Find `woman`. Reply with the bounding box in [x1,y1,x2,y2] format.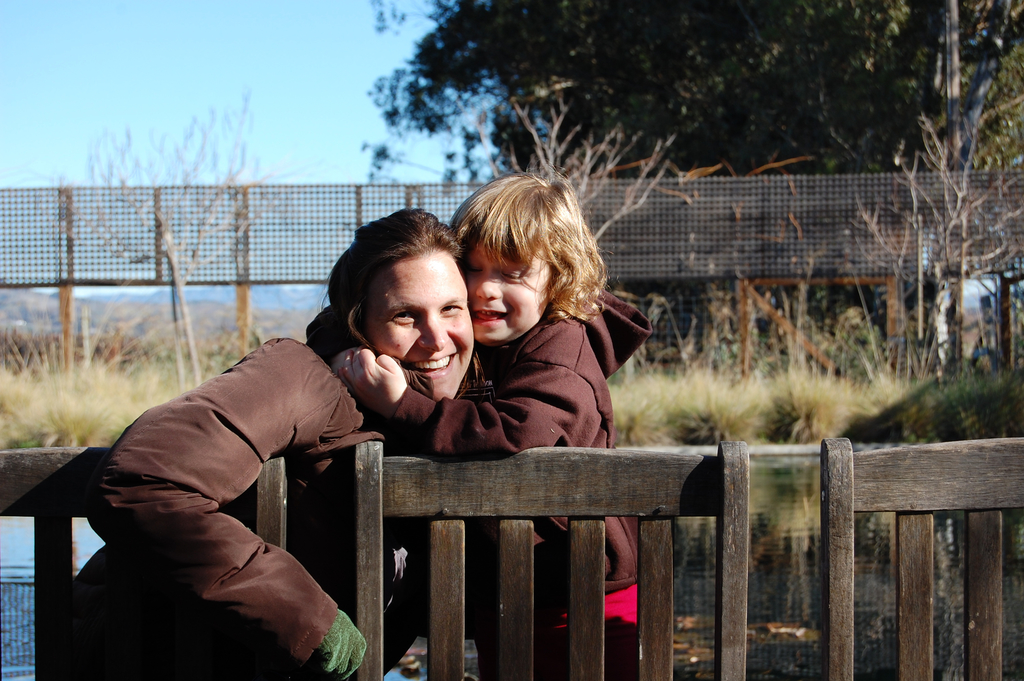
[44,208,501,680].
